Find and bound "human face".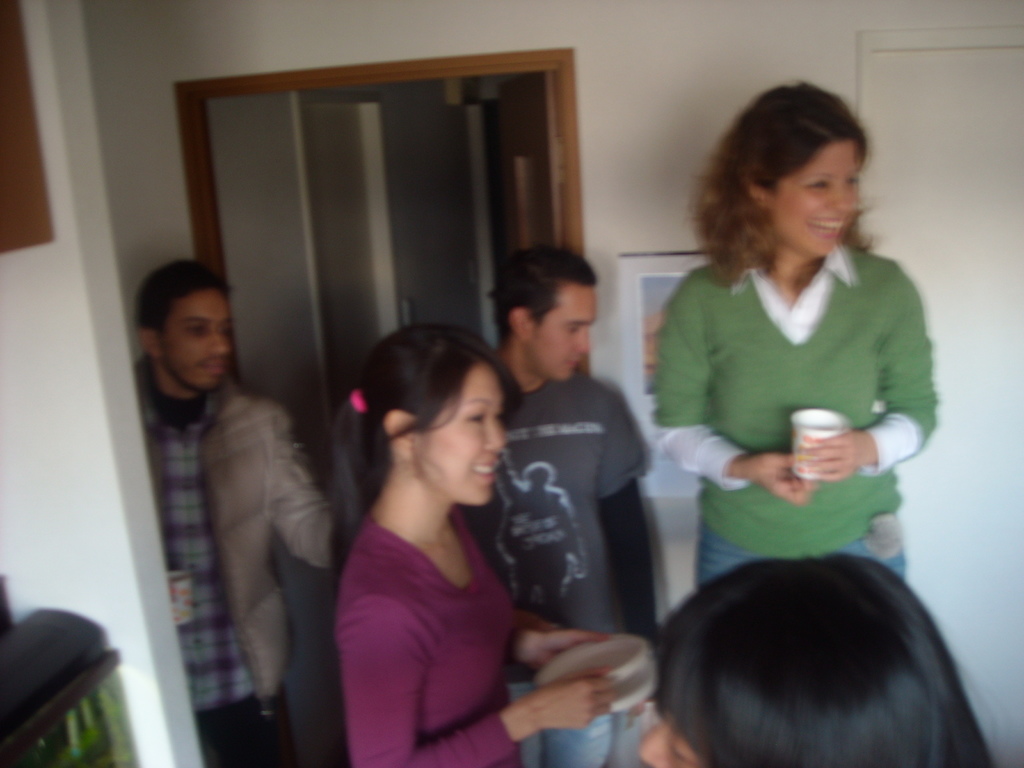
Bound: bbox=[414, 356, 509, 508].
